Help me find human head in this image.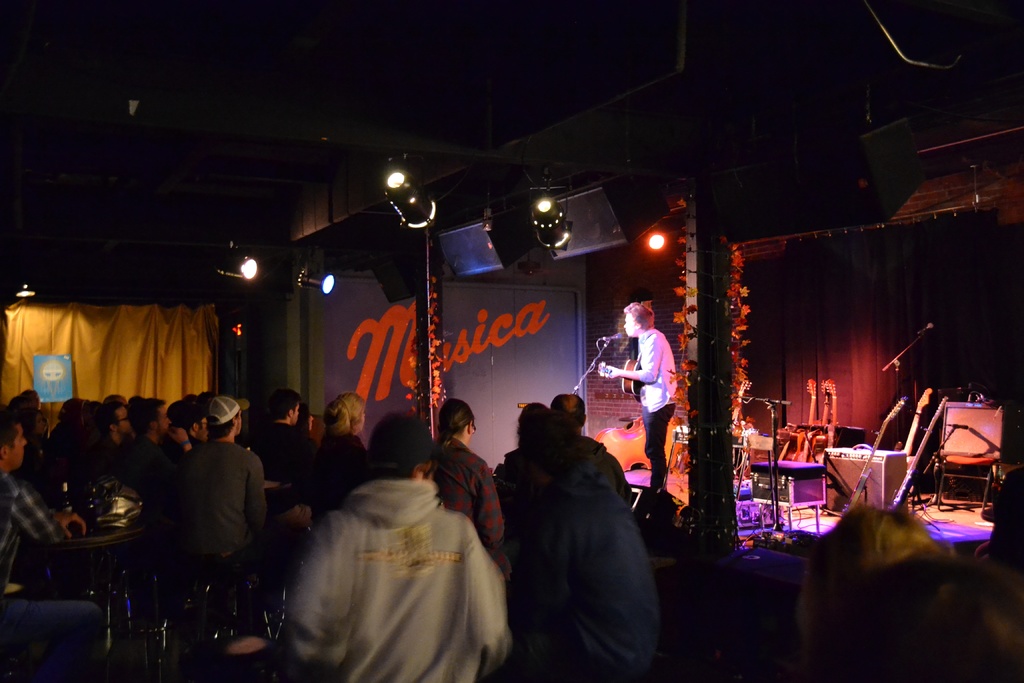
Found it: (left=513, top=402, right=548, bottom=445).
